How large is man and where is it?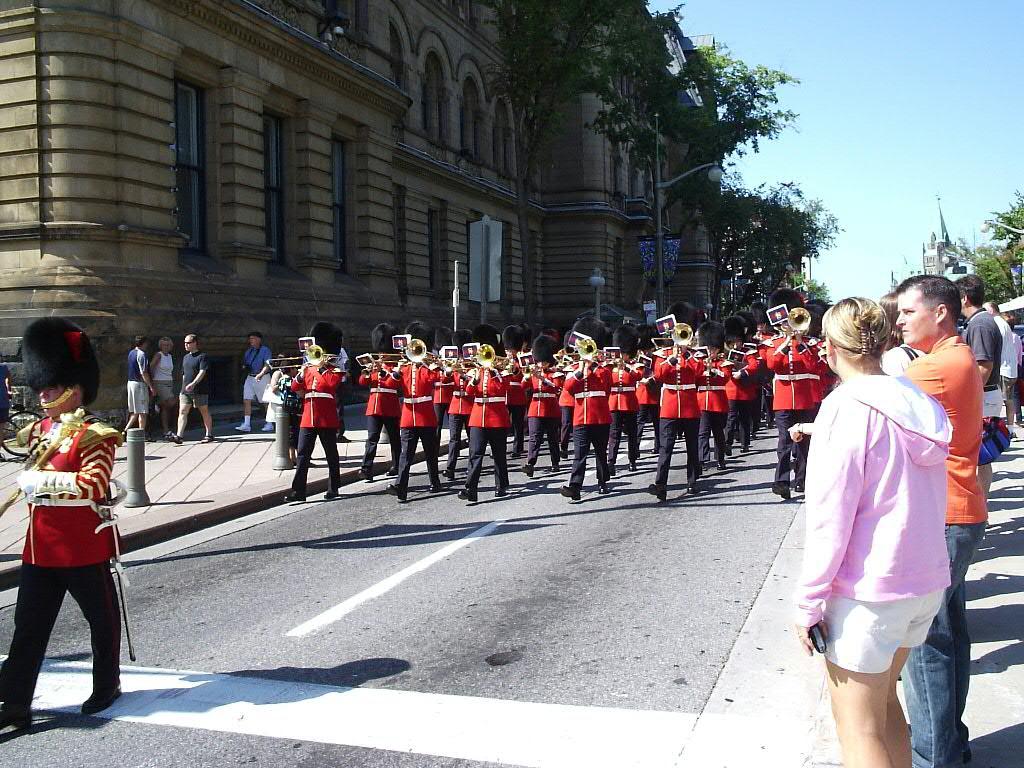
Bounding box: Rect(719, 311, 755, 458).
